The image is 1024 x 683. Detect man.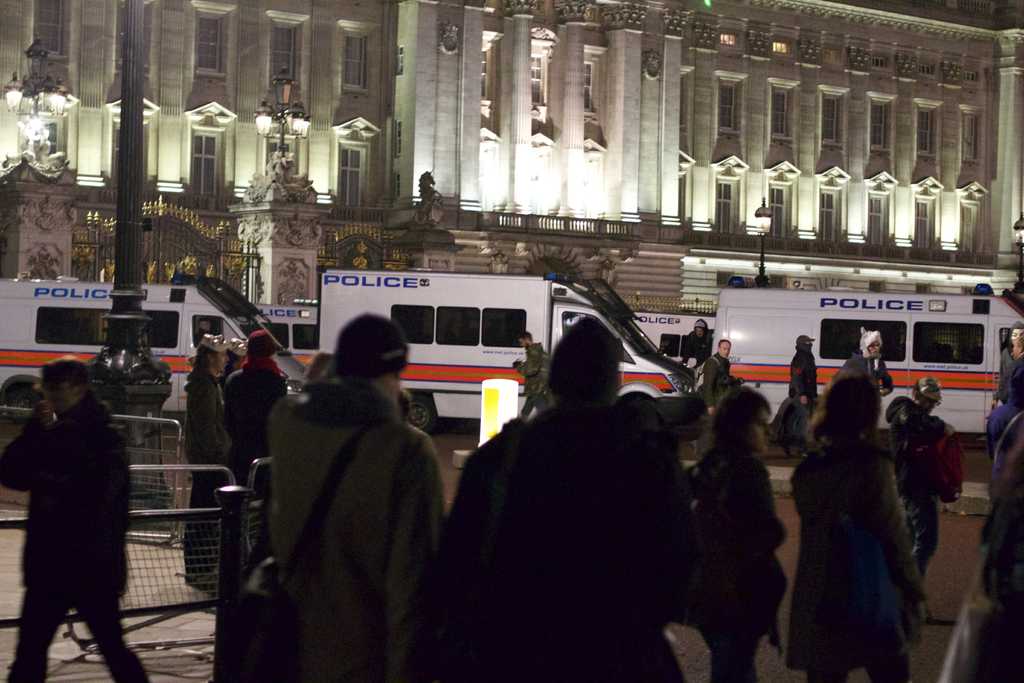
Detection: <bbox>260, 307, 460, 682</bbox>.
